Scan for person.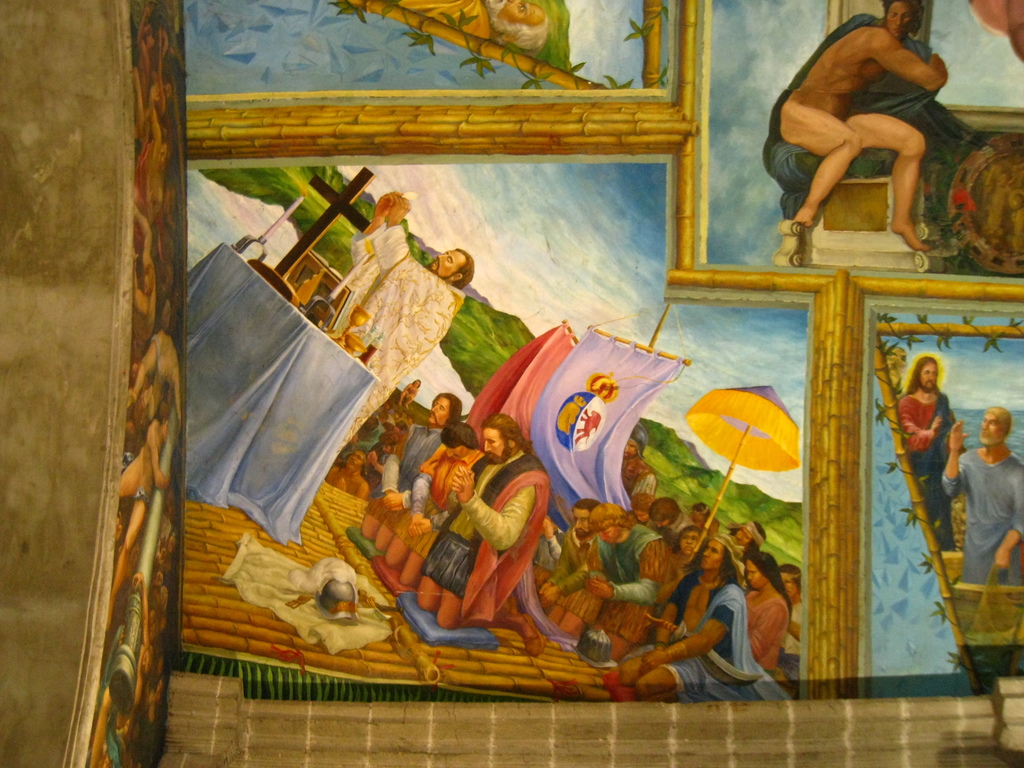
Scan result: locate(781, 0, 950, 252).
